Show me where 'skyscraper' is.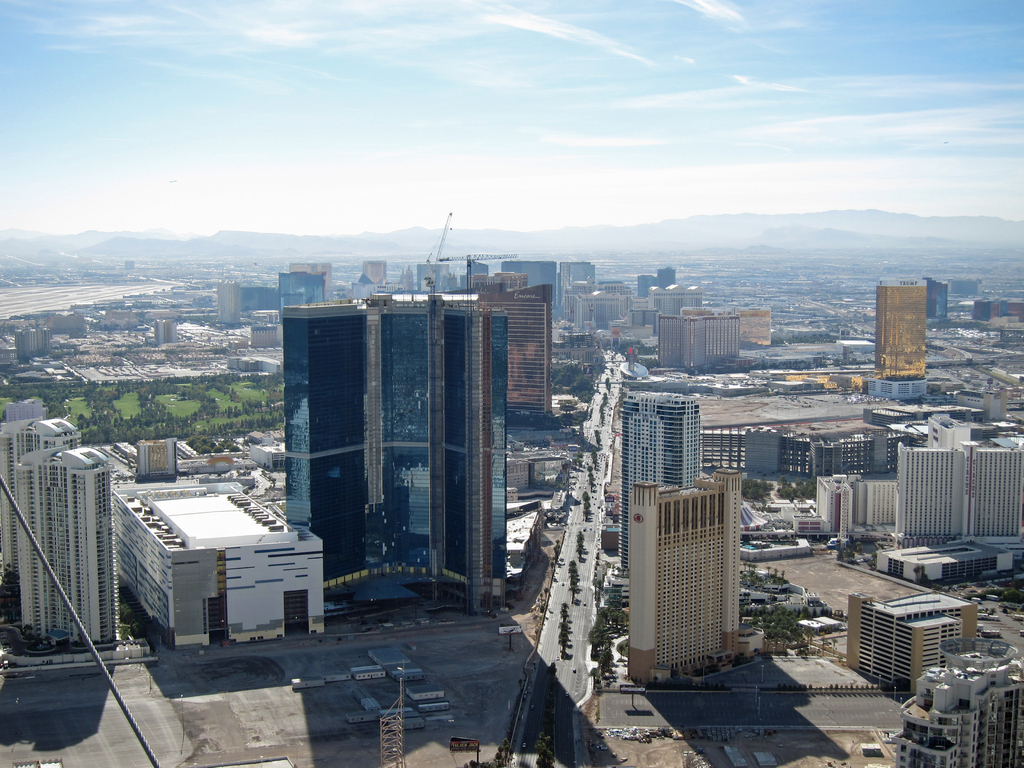
'skyscraper' is at 894,648,1023,767.
